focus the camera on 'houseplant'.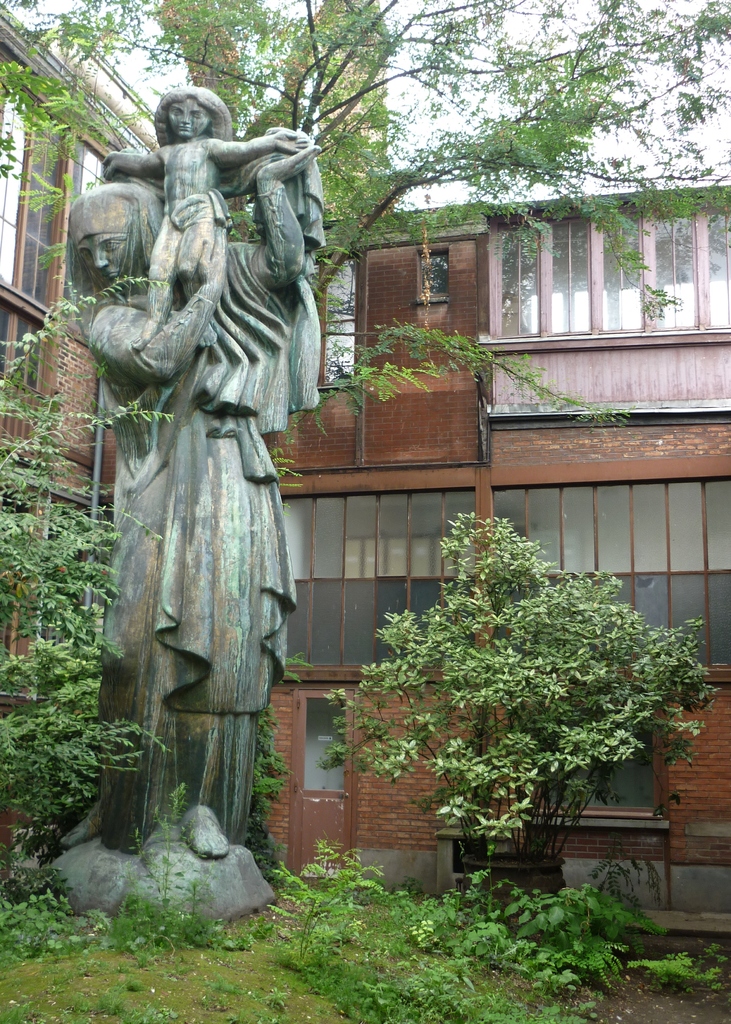
Focus region: left=358, top=499, right=730, bottom=945.
